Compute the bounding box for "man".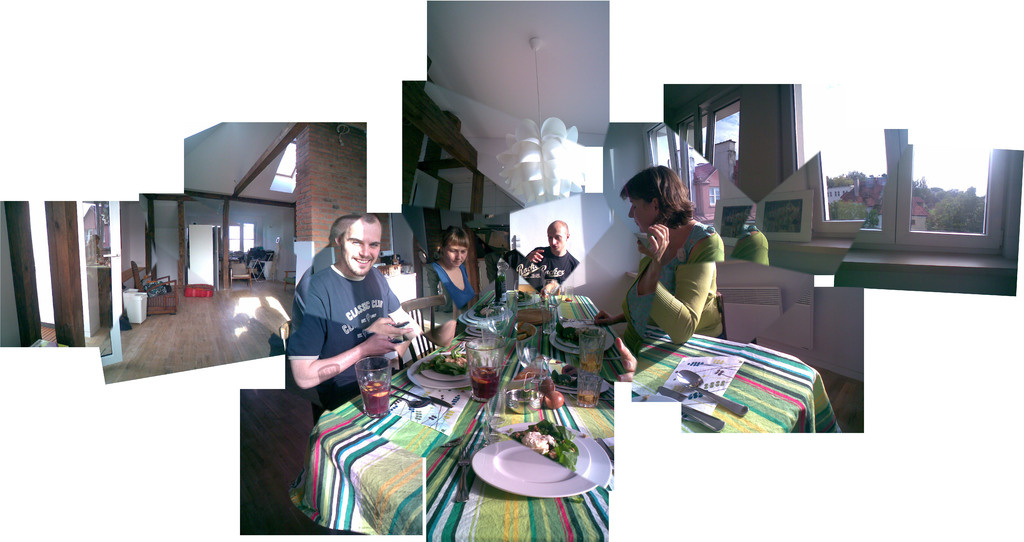
[x1=275, y1=204, x2=429, y2=427].
